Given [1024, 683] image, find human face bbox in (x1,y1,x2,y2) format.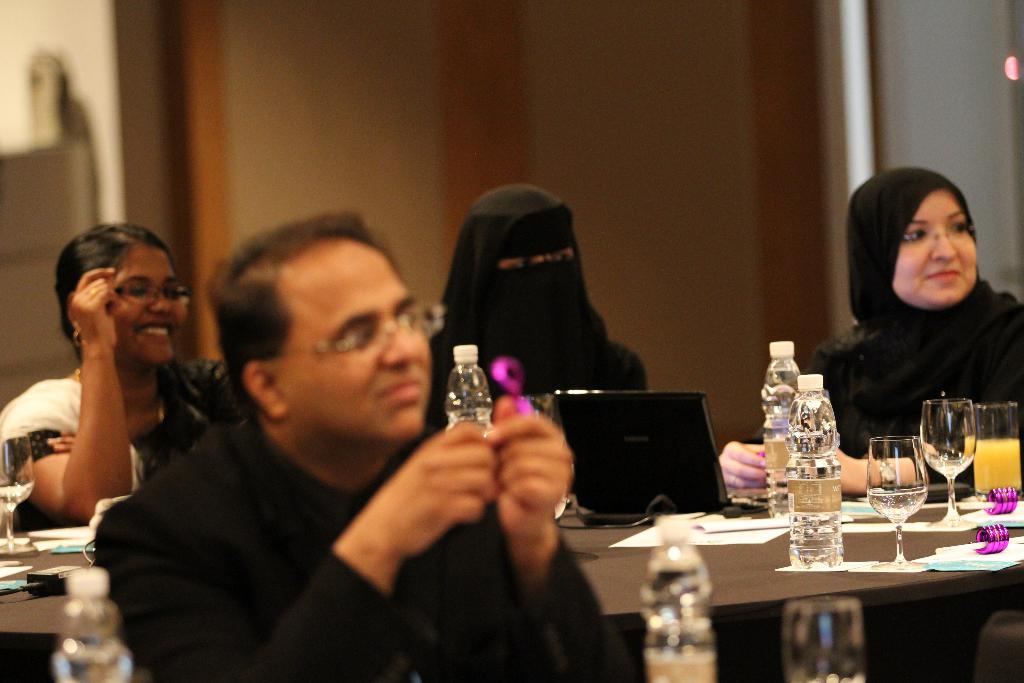
(108,252,188,366).
